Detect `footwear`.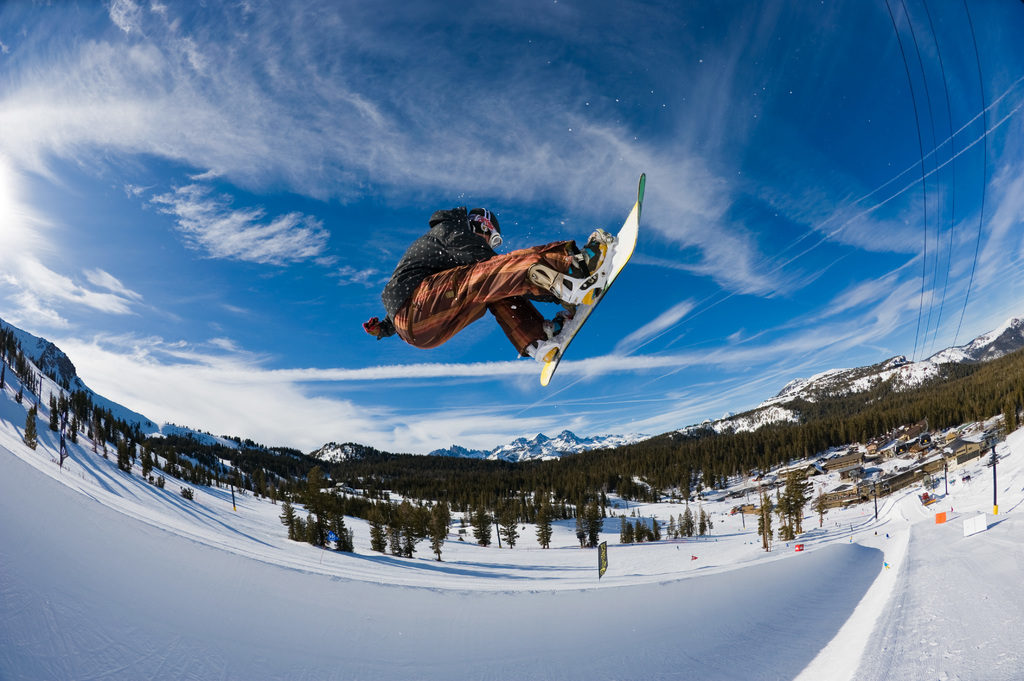
Detected at 531:308:568:346.
